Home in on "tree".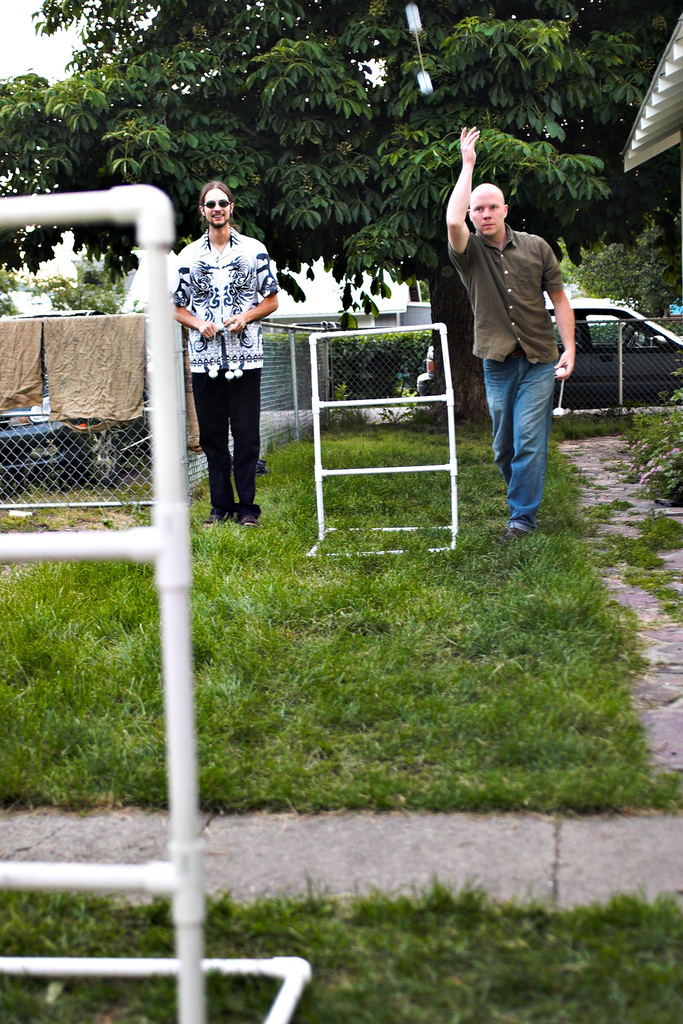
Homed in at l=579, t=214, r=682, b=315.
